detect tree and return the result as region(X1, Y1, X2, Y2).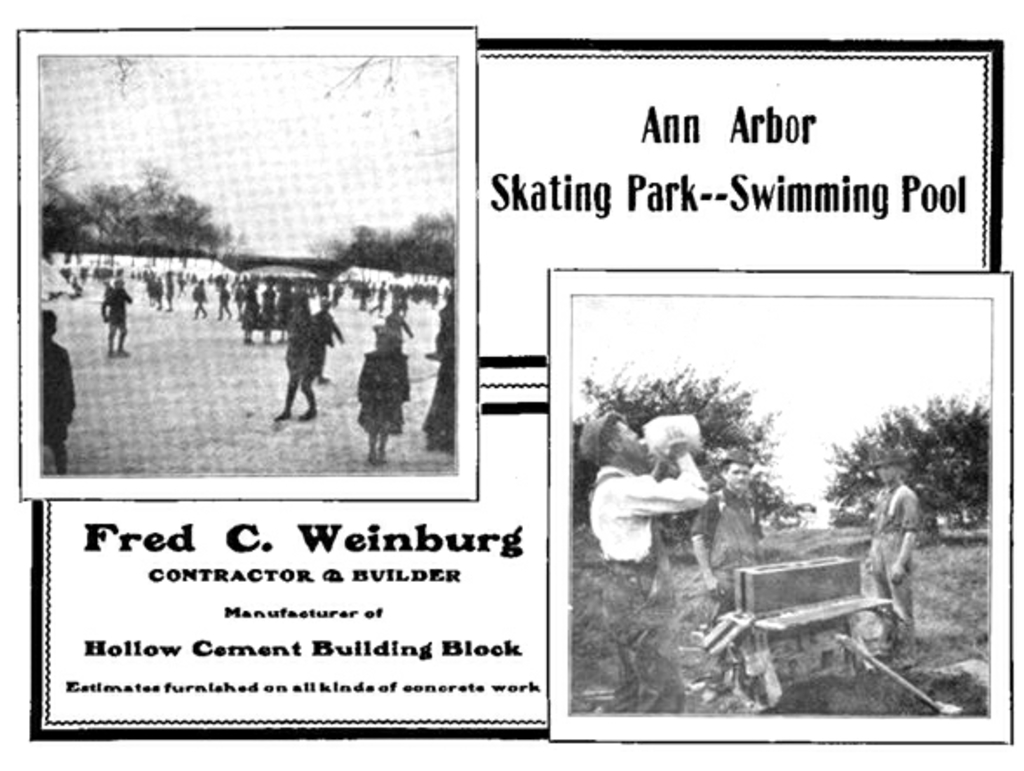
region(827, 388, 989, 541).
